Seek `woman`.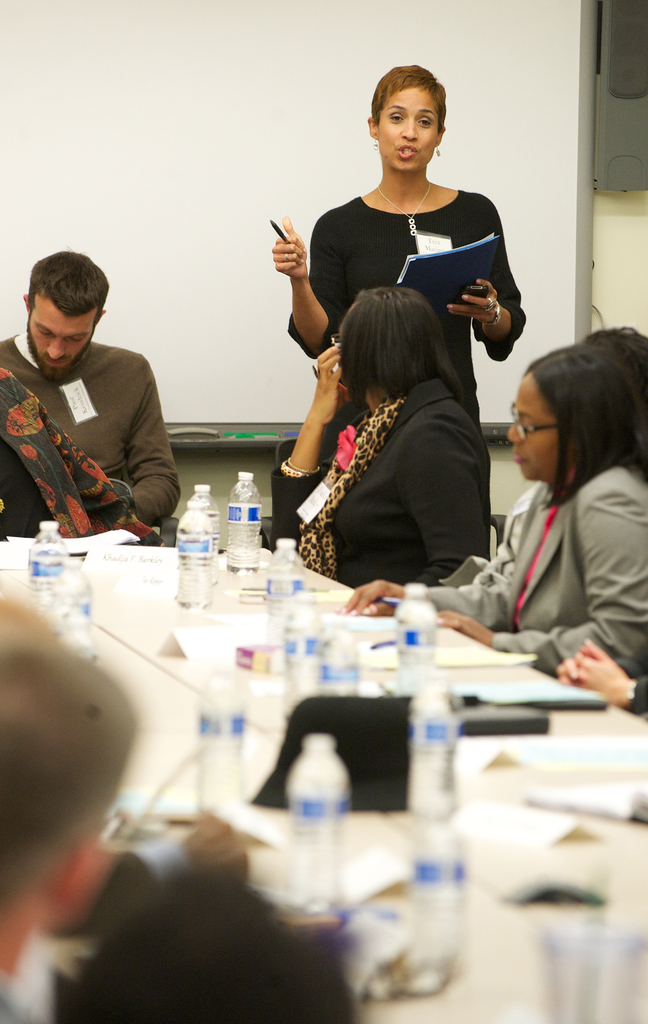
<bbox>271, 60, 525, 440</bbox>.
